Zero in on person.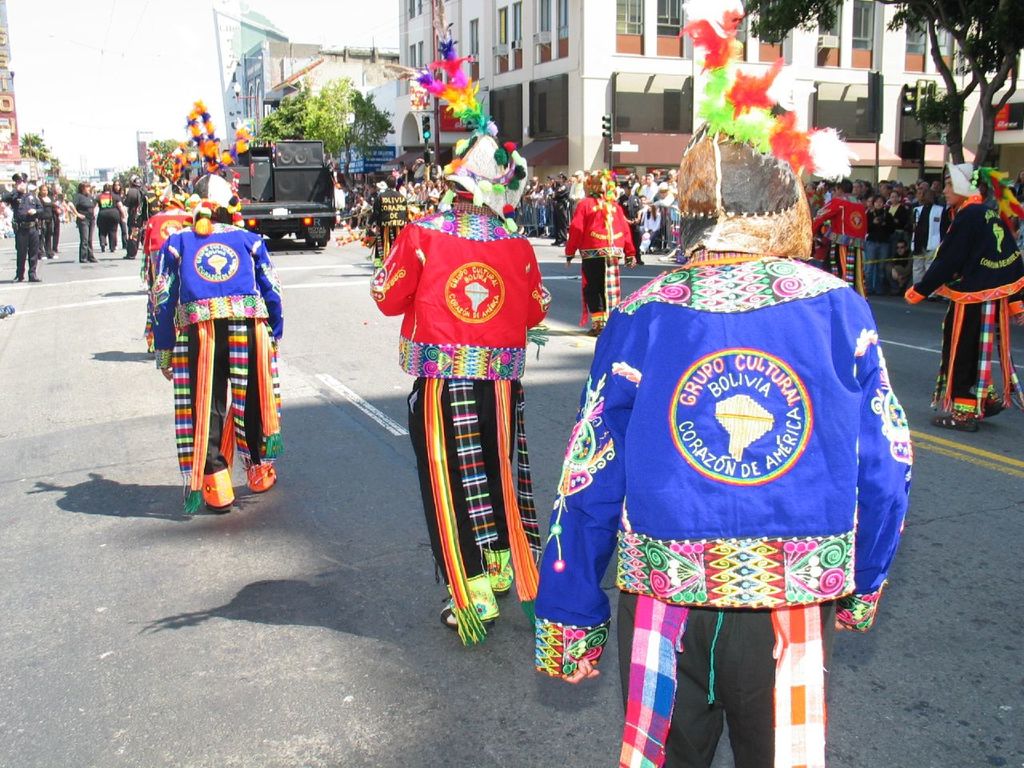
Zeroed in: BBox(546, 174, 566, 236).
